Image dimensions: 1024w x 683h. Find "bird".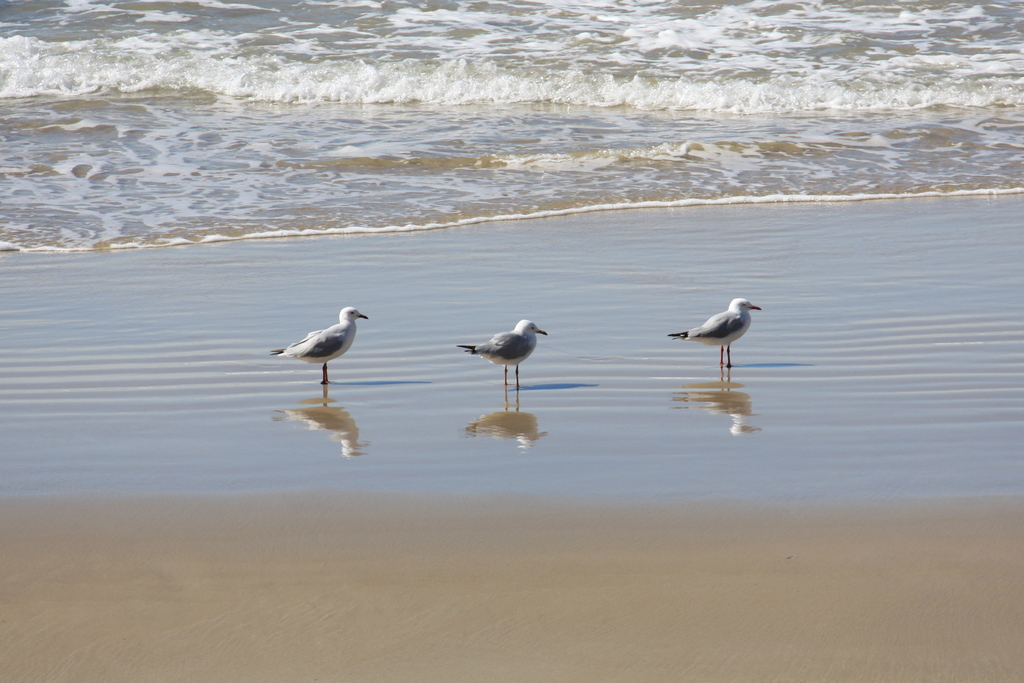
Rect(452, 312, 550, 394).
